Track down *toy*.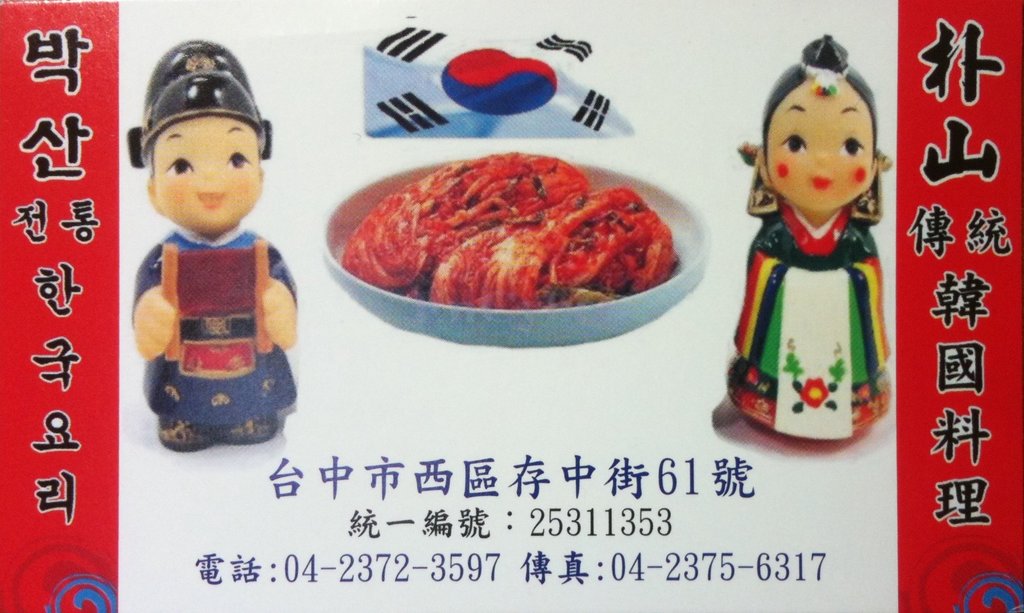
Tracked to {"x1": 736, "y1": 60, "x2": 899, "y2": 427}.
